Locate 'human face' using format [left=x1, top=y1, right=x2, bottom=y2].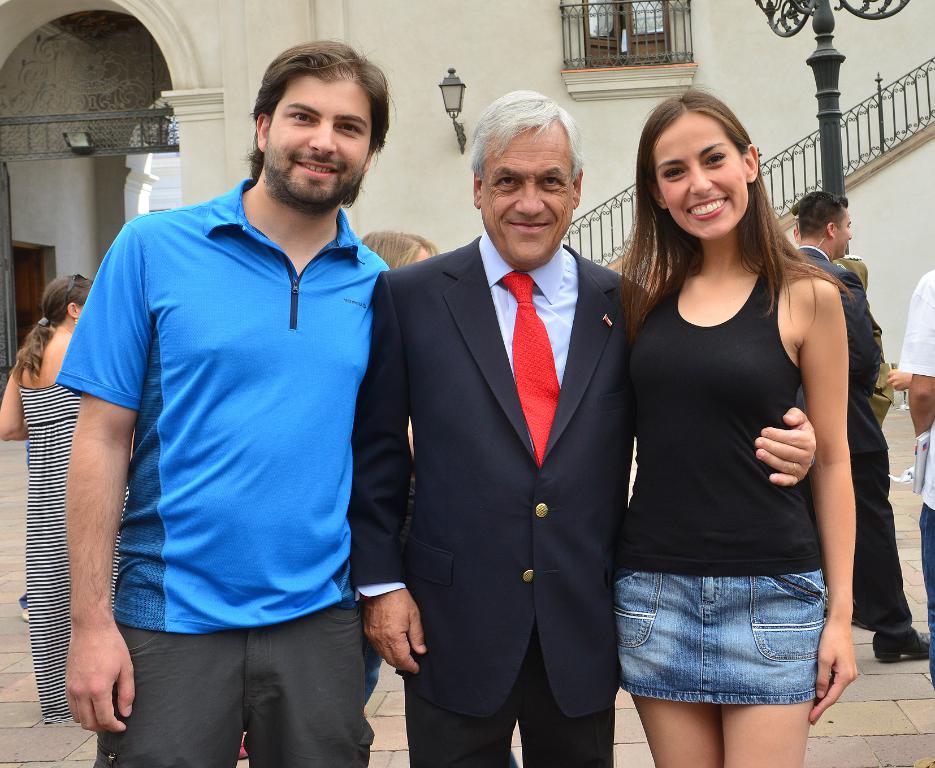
[left=833, top=207, right=854, bottom=260].
